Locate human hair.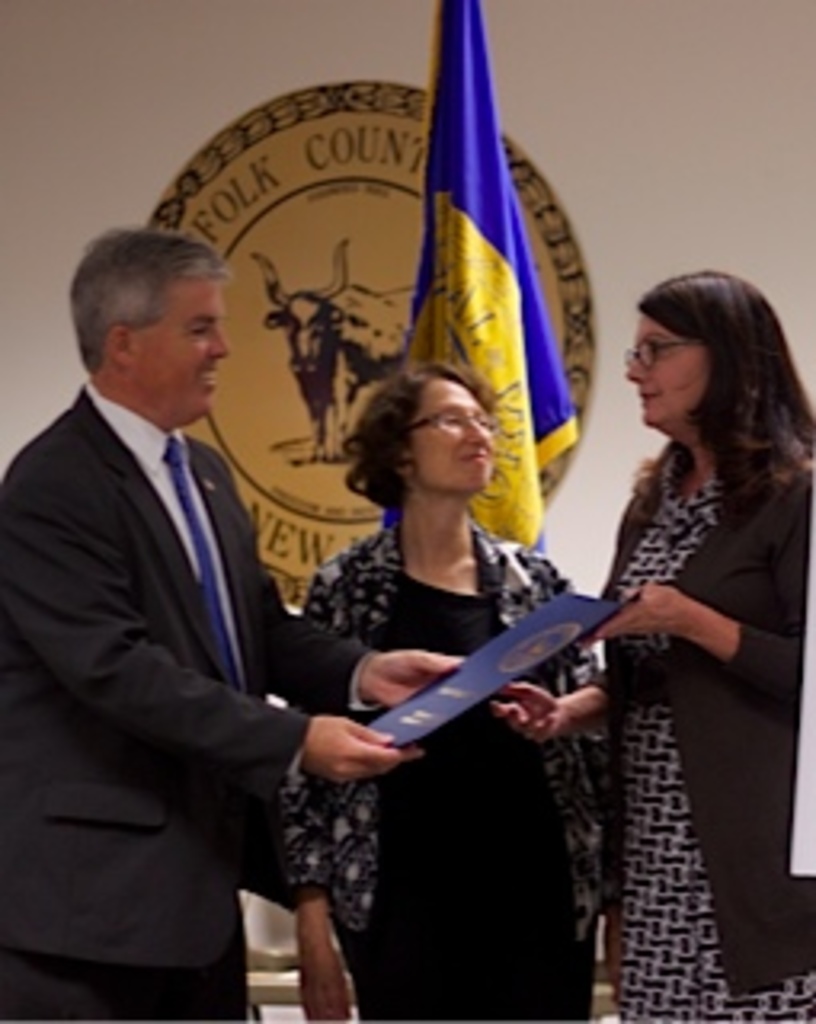
Bounding box: detection(627, 269, 813, 531).
